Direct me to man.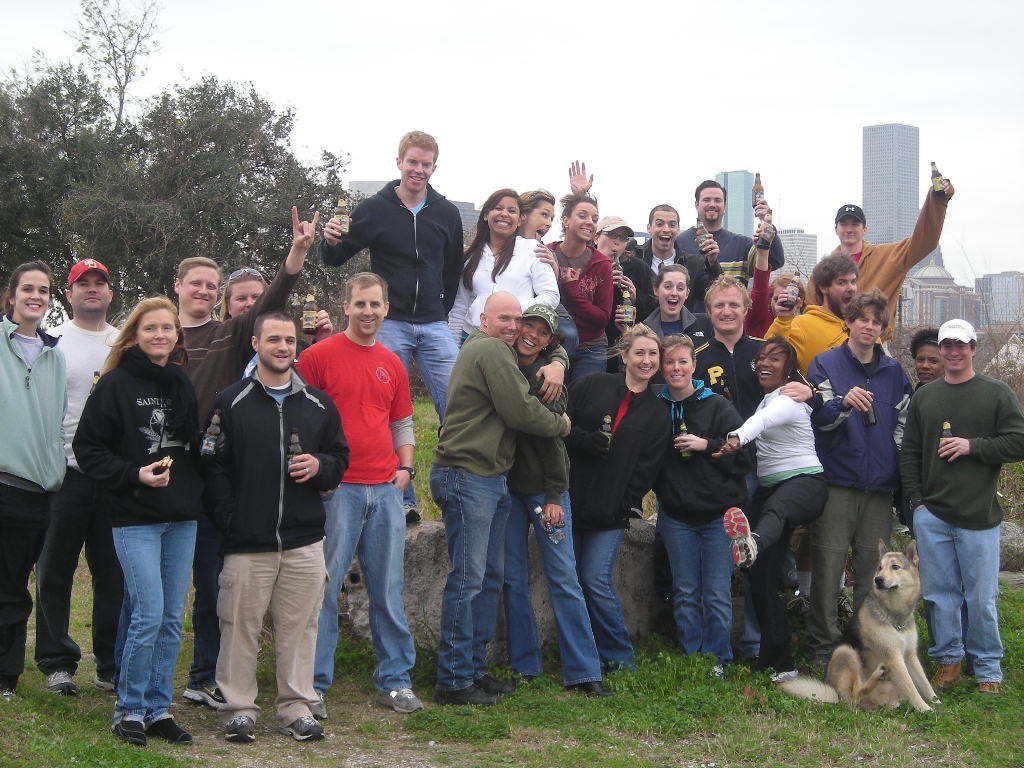
Direction: pyautogui.locateOnScreen(801, 292, 918, 669).
